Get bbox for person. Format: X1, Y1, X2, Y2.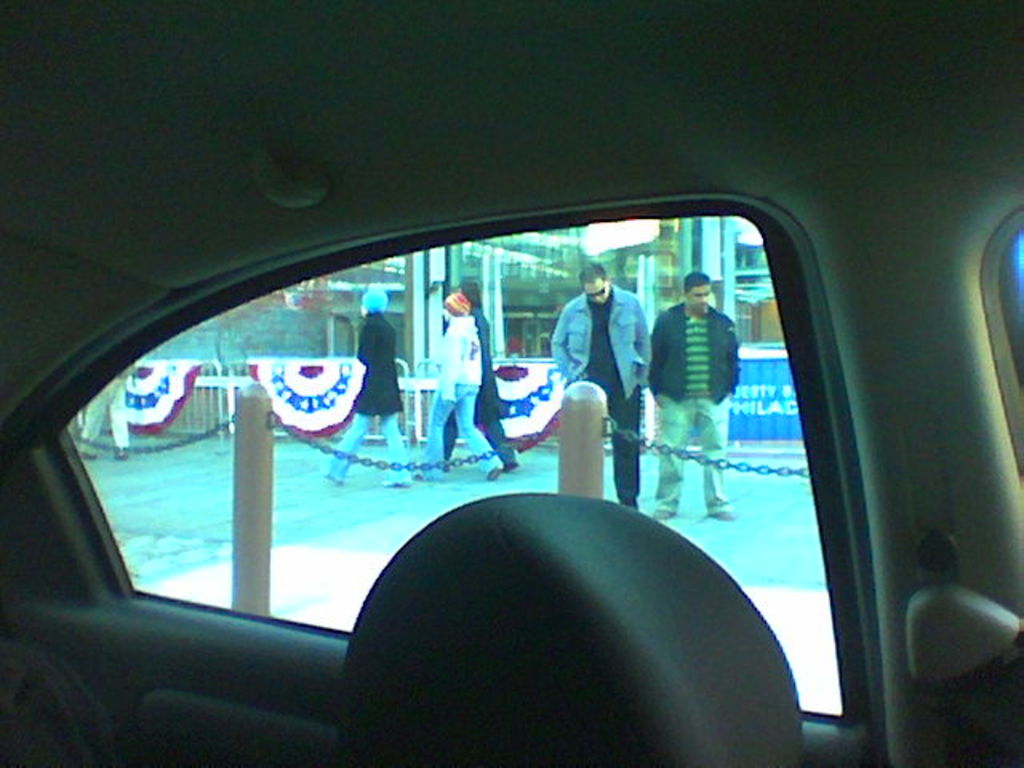
538, 245, 645, 555.
